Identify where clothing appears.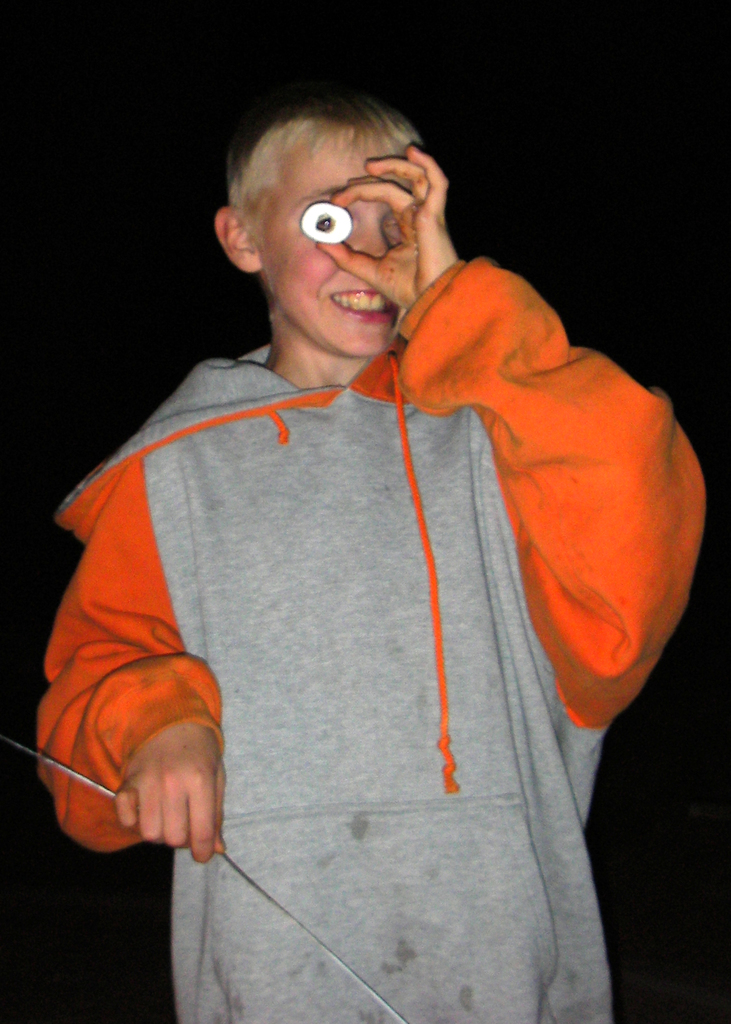
Appears at Rect(26, 245, 712, 1023).
